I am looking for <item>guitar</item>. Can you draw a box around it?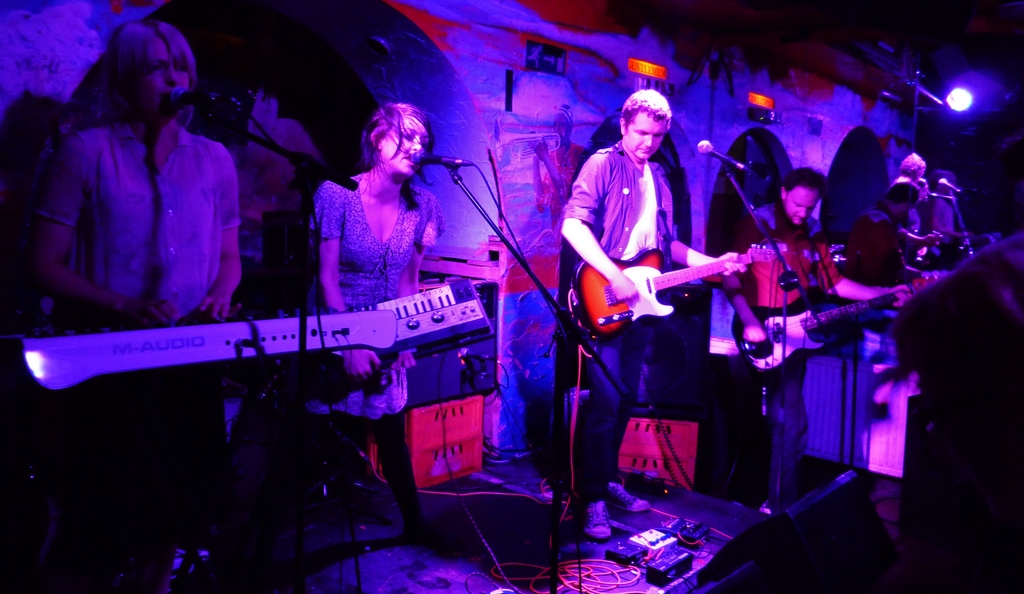
Sure, the bounding box is (left=571, top=241, right=783, bottom=332).
